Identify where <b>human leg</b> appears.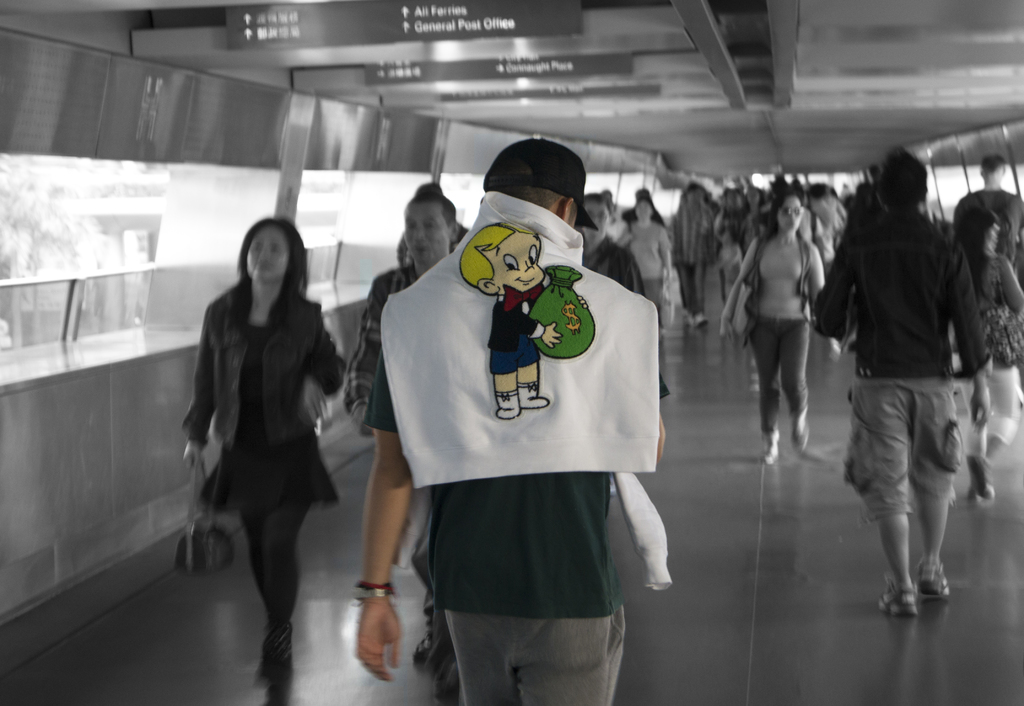
Appears at <region>908, 358, 961, 598</region>.
